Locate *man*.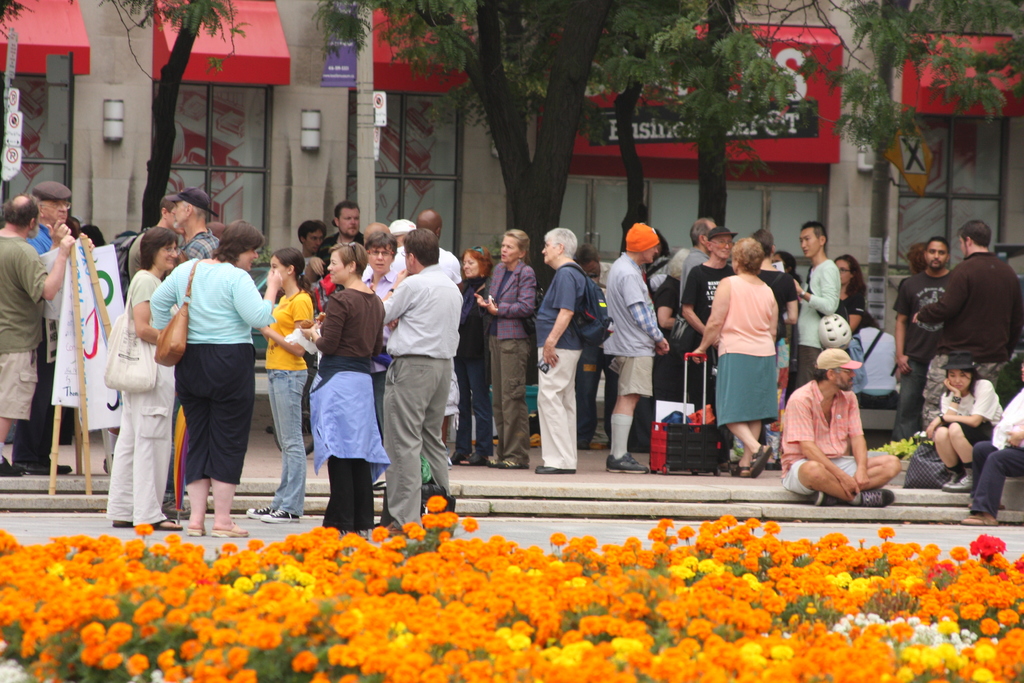
Bounding box: x1=601 y1=227 x2=667 y2=482.
